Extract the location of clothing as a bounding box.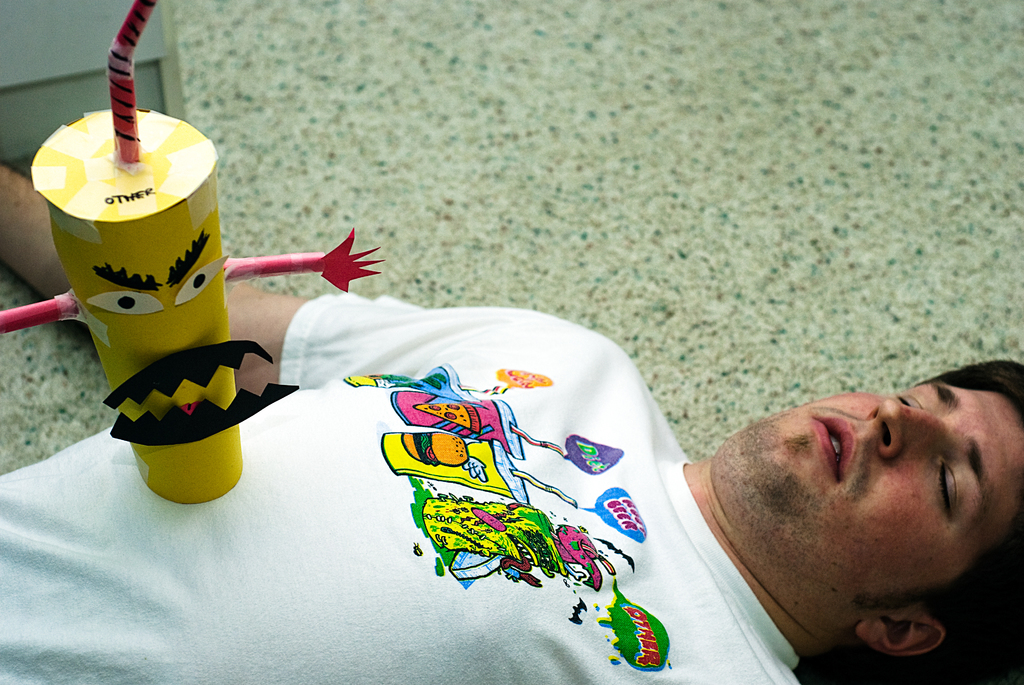
0 282 804 684.
